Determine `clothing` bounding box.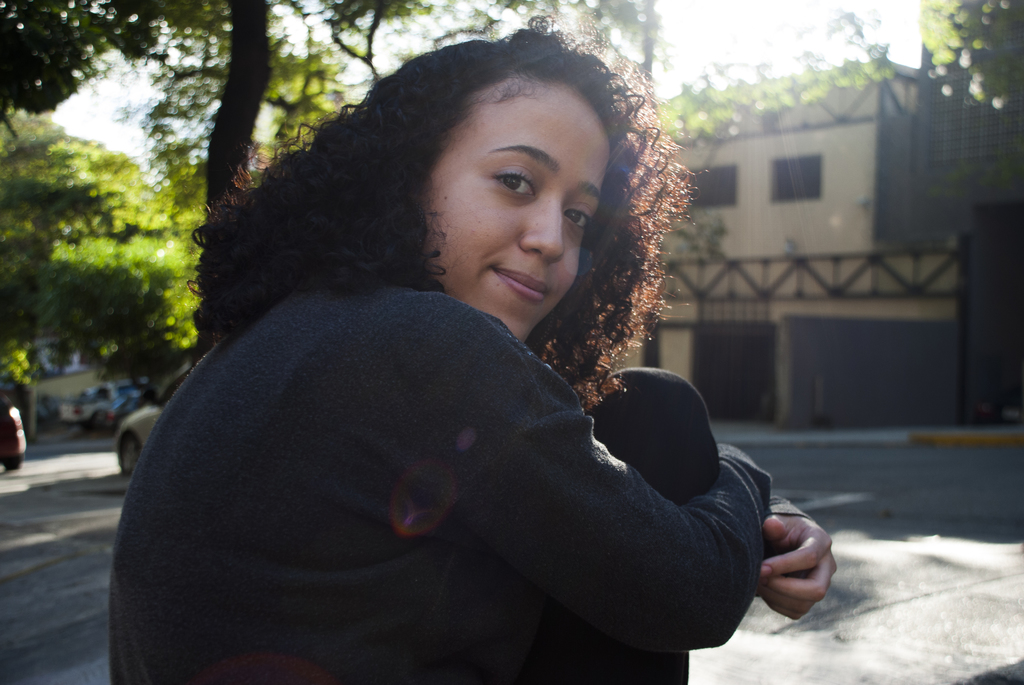
Determined: 113/157/794/677.
